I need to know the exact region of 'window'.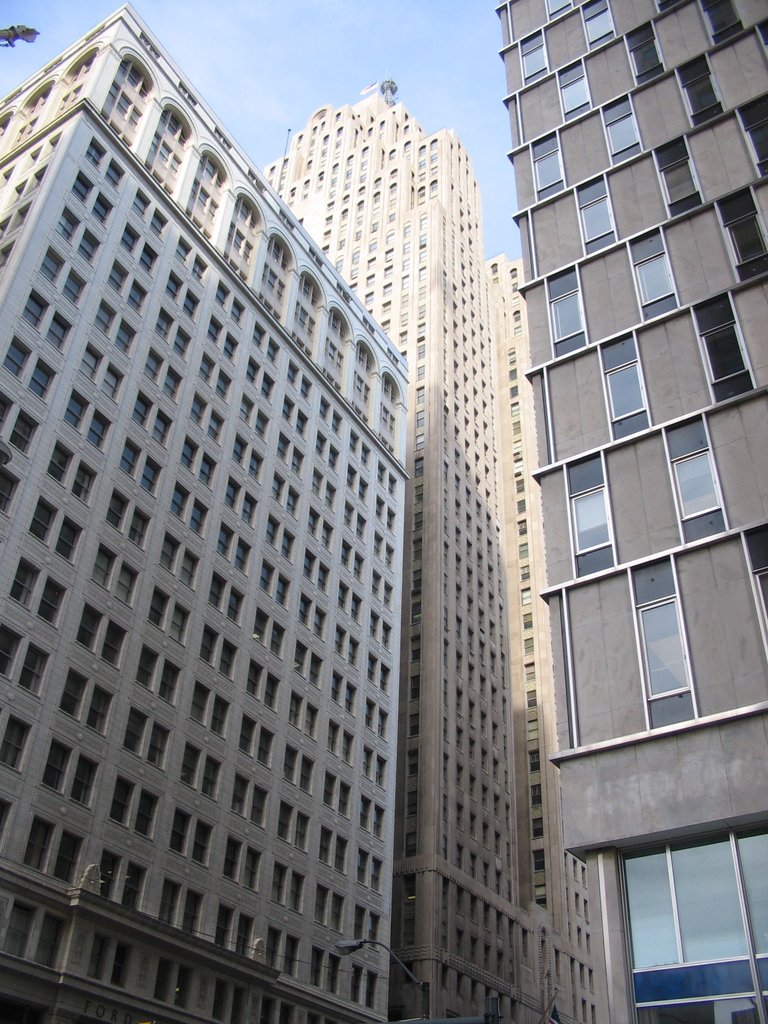
Region: BBox(378, 659, 392, 701).
